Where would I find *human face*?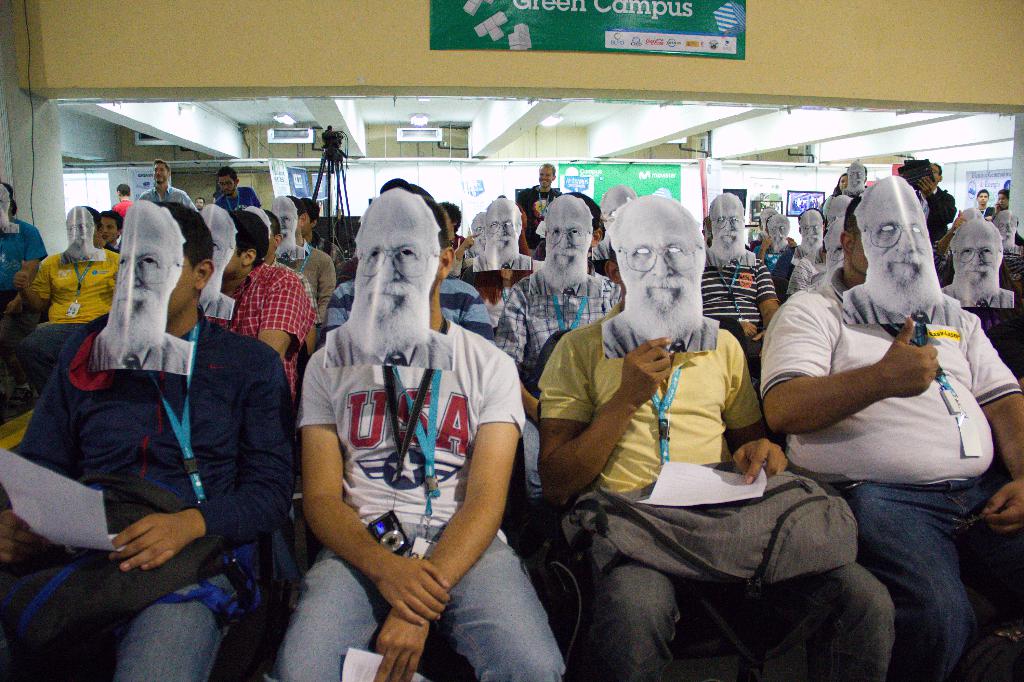
At (993, 213, 1016, 242).
